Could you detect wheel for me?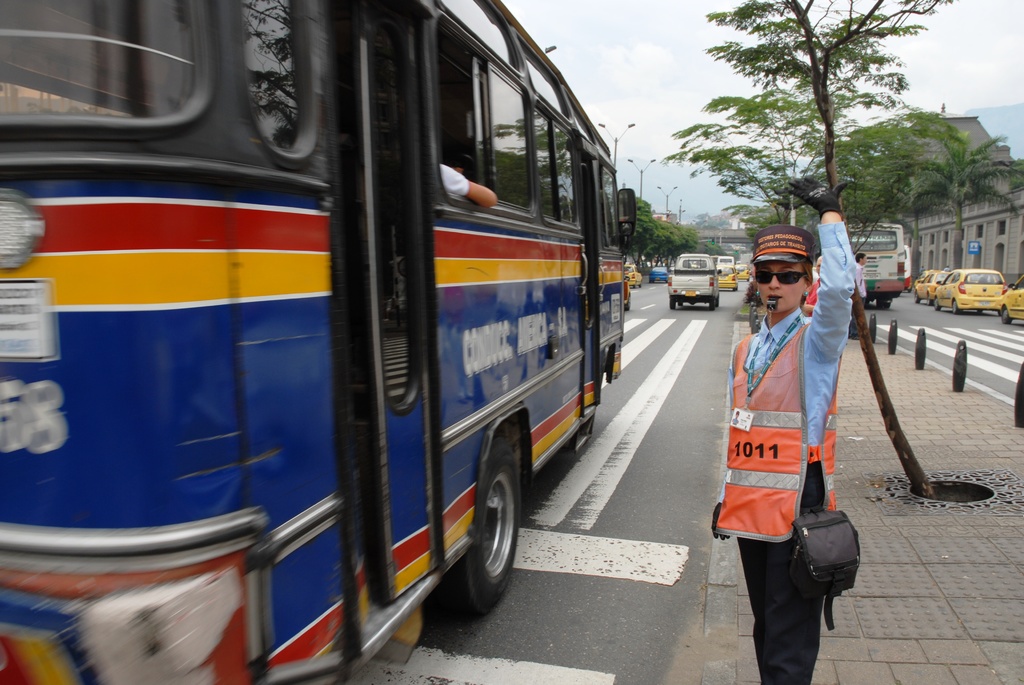
Detection result: {"left": 668, "top": 299, "right": 675, "bottom": 313}.
